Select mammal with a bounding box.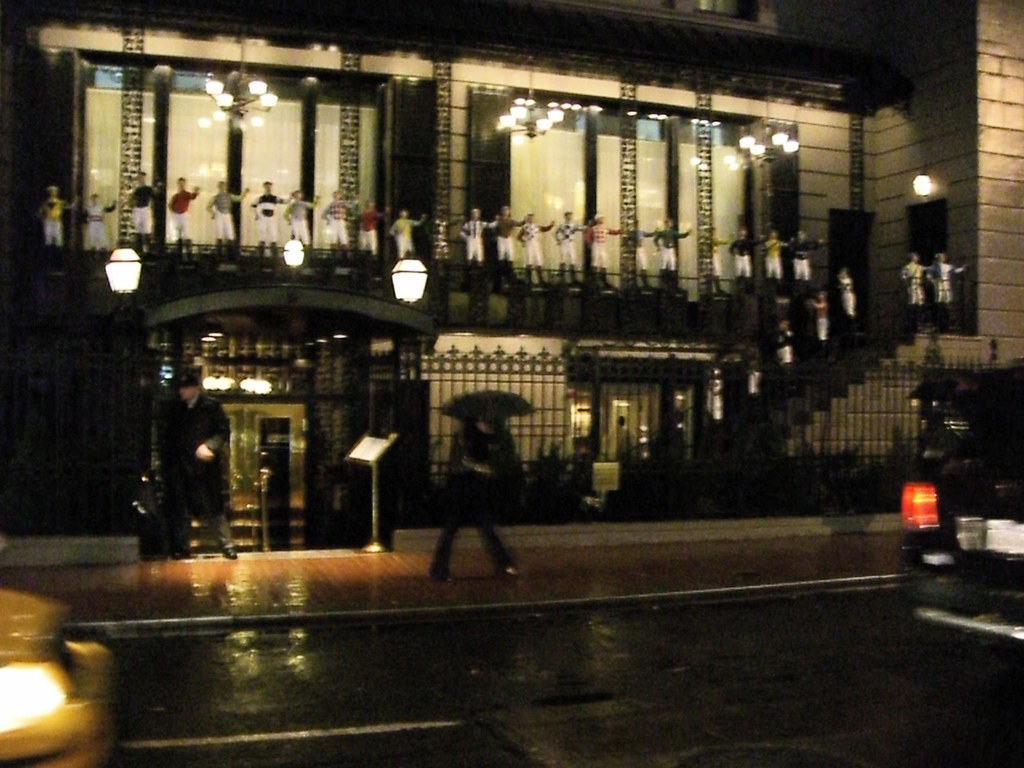
crop(86, 193, 119, 252).
